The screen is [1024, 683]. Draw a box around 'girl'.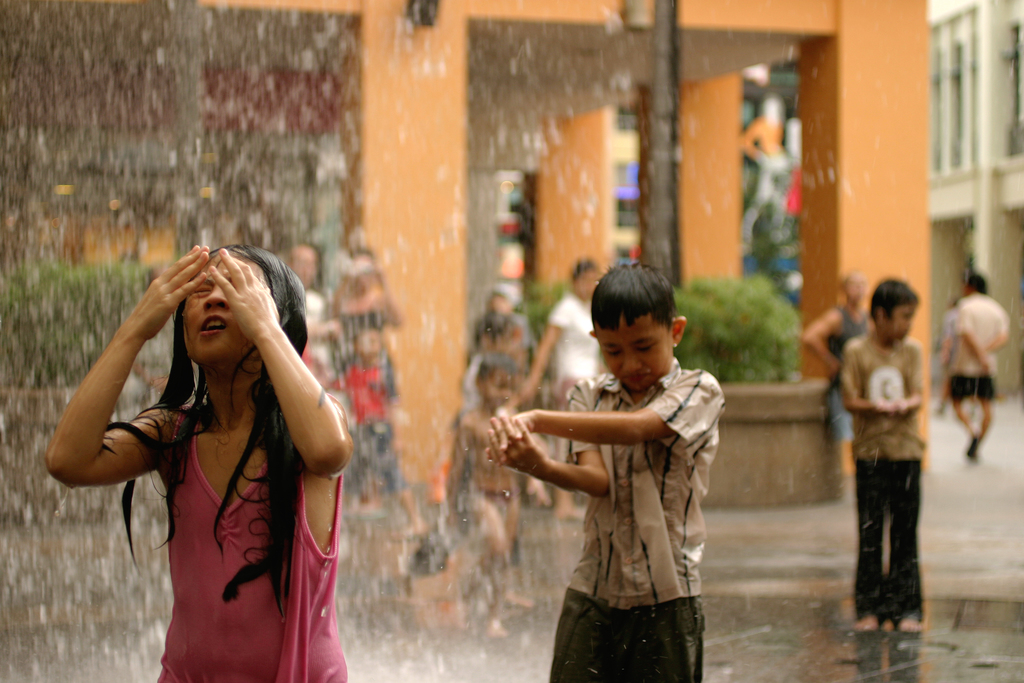
x1=47, y1=245, x2=351, y2=682.
